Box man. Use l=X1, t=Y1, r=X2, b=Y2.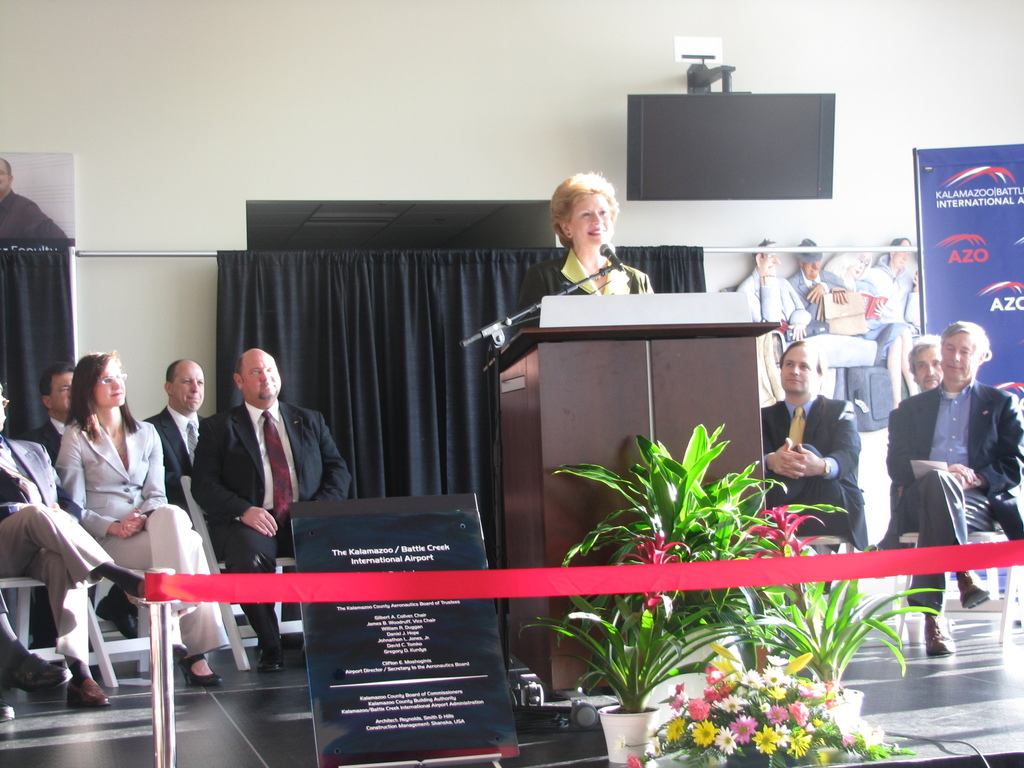
l=188, t=346, r=353, b=675.
